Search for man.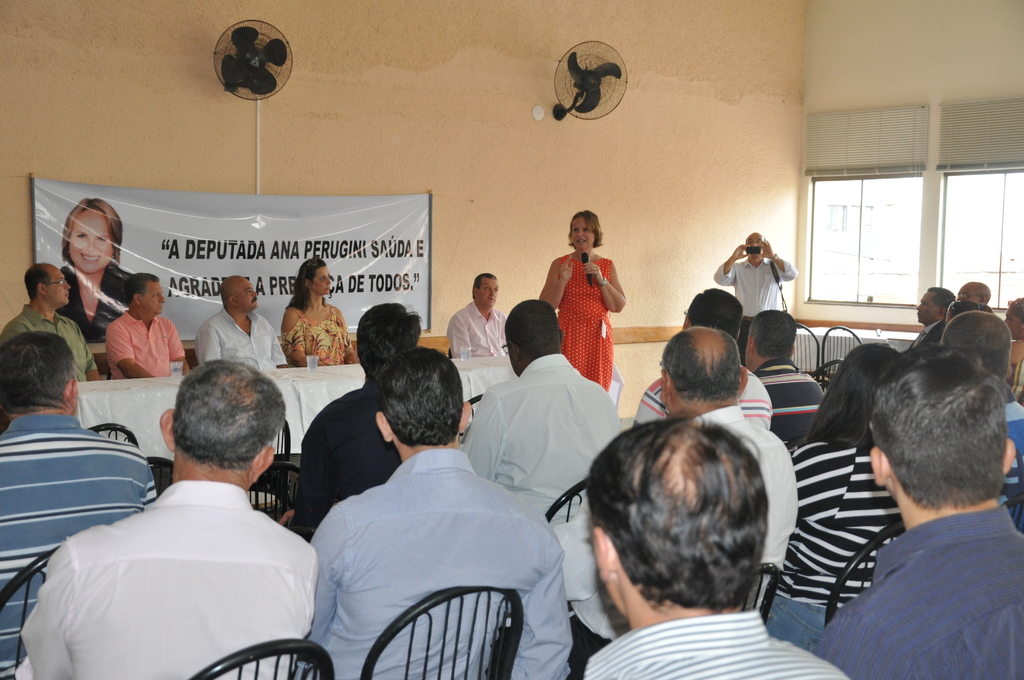
Found at locate(195, 275, 292, 369).
